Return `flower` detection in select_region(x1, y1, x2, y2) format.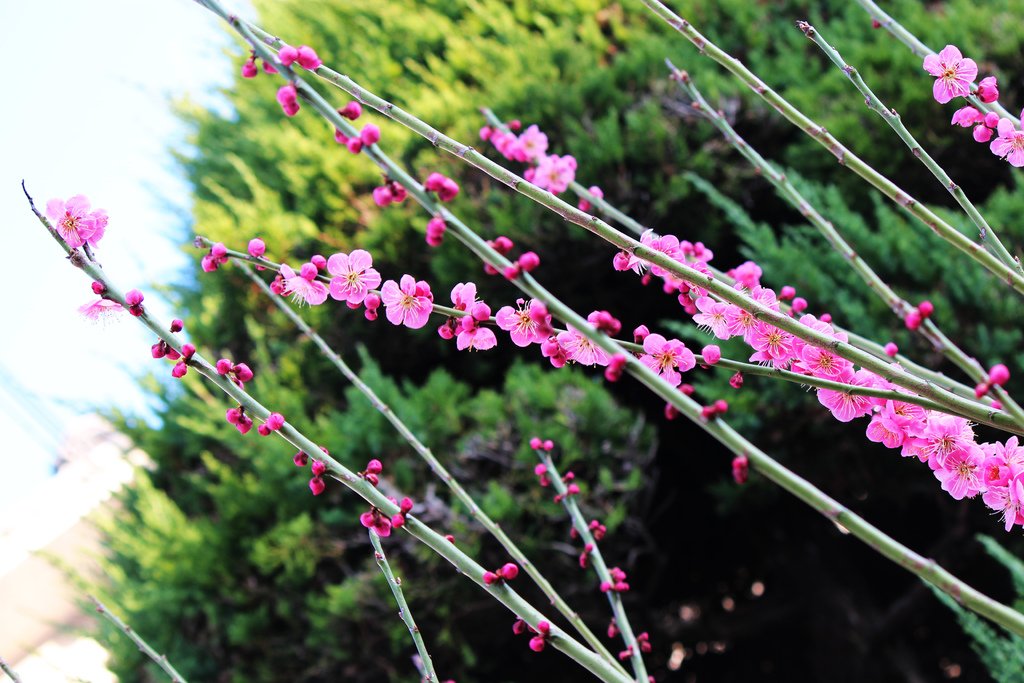
select_region(277, 81, 302, 120).
